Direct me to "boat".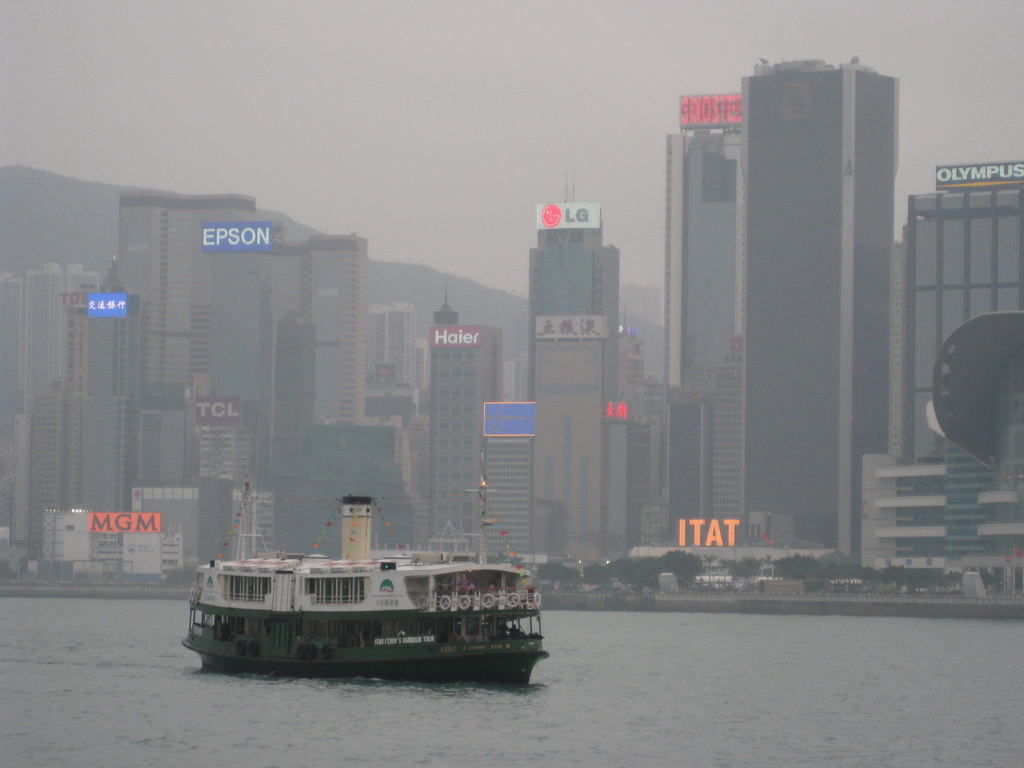
Direction: [169,486,557,682].
